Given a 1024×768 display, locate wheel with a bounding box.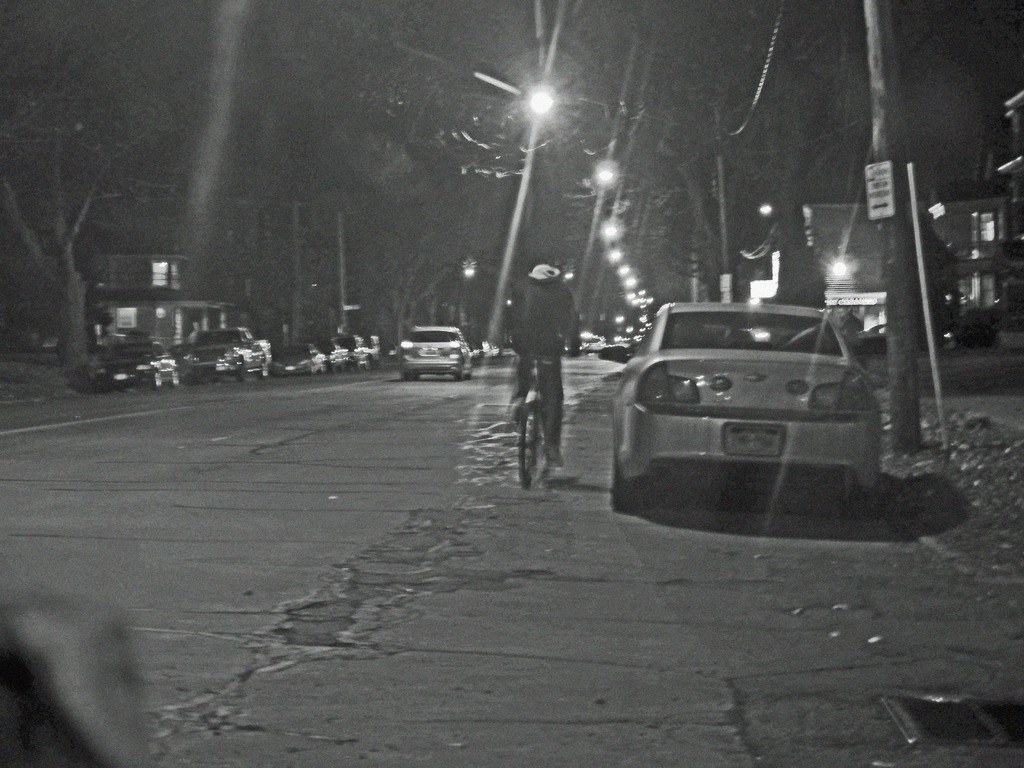
Located: Rect(237, 364, 245, 383).
